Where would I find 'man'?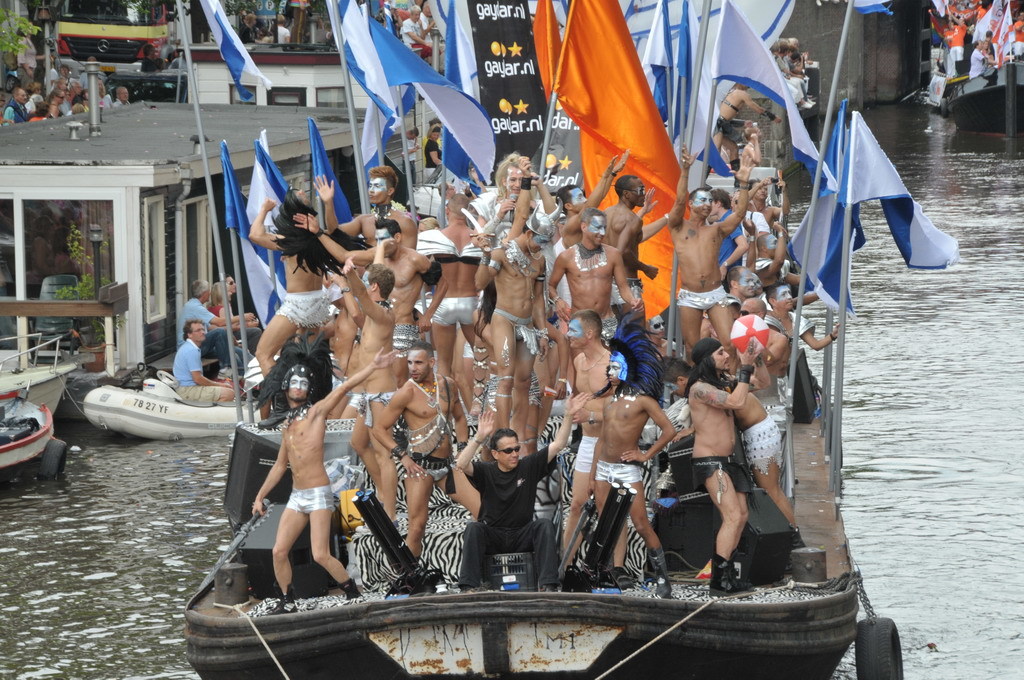
At Rect(251, 344, 398, 617).
